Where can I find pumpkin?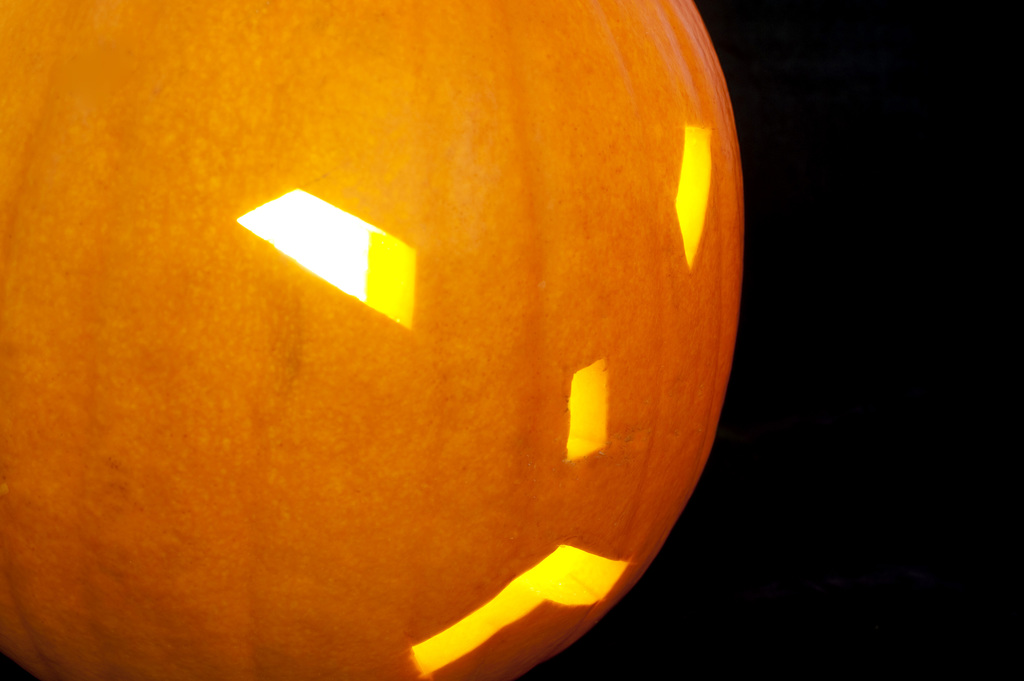
You can find it at l=91, t=13, r=758, b=675.
